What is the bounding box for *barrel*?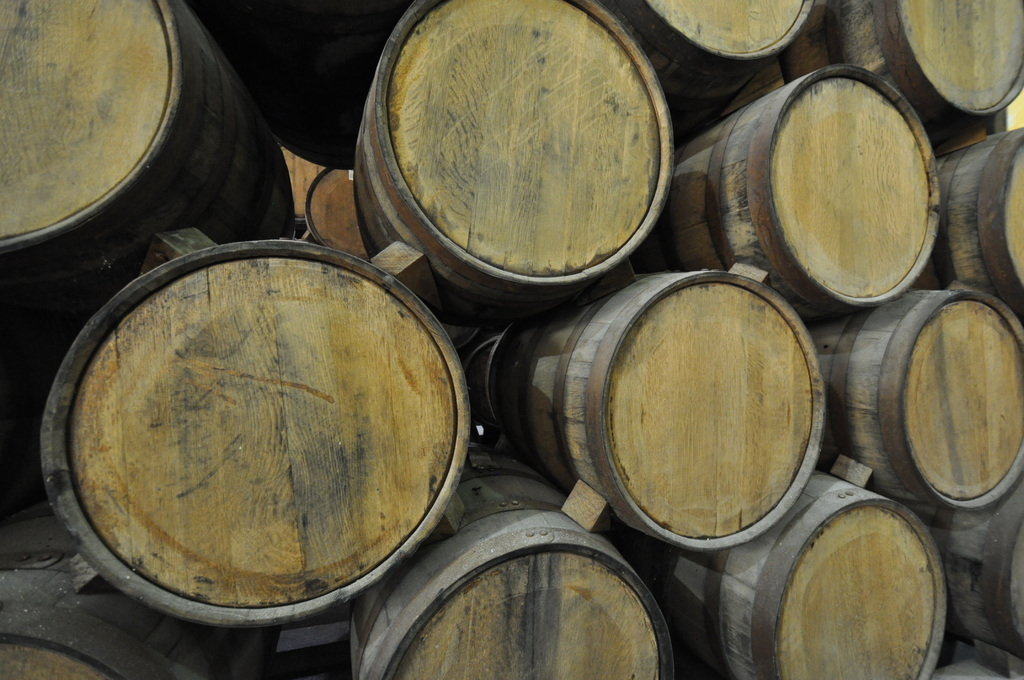
{"x1": 824, "y1": 283, "x2": 1023, "y2": 508}.
